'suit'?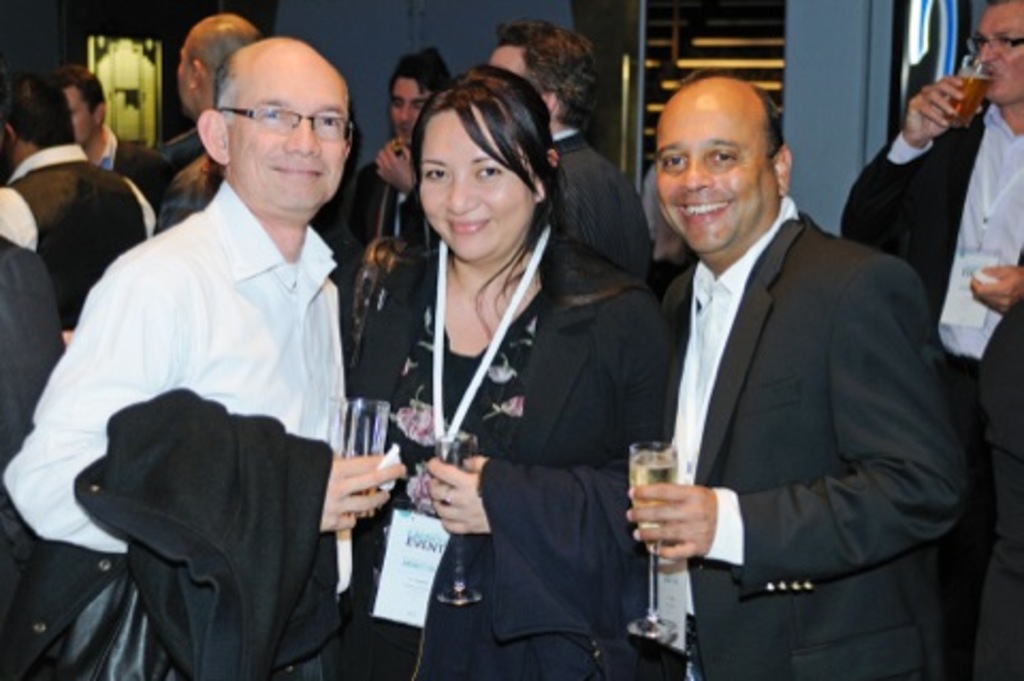
149,120,201,175
